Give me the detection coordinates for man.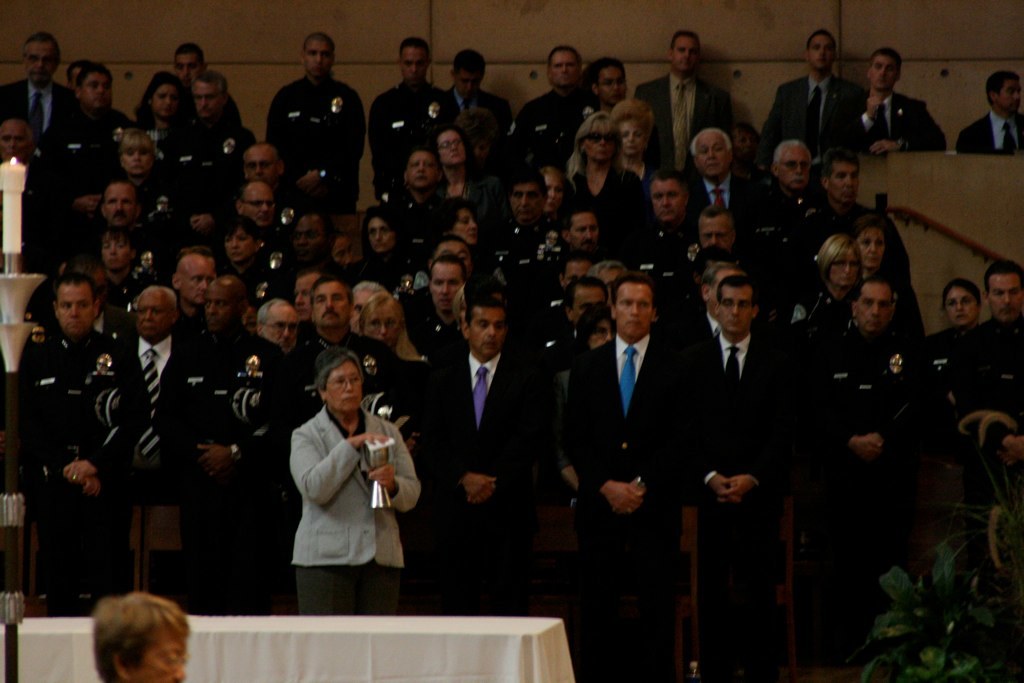
detection(557, 203, 614, 277).
